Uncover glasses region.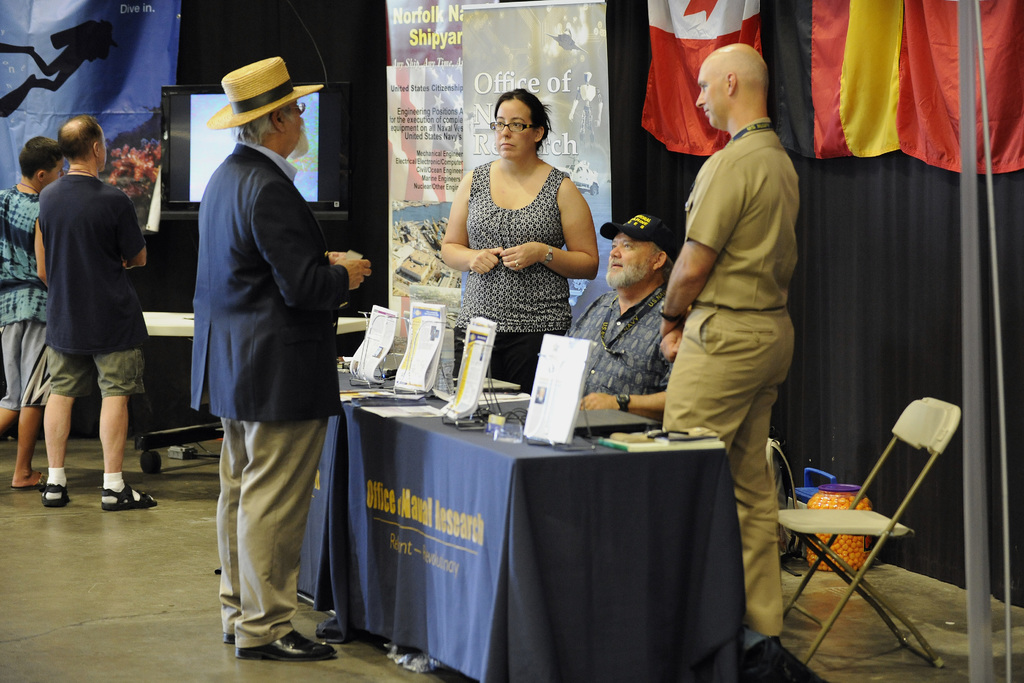
Uncovered: <region>282, 101, 306, 113</region>.
